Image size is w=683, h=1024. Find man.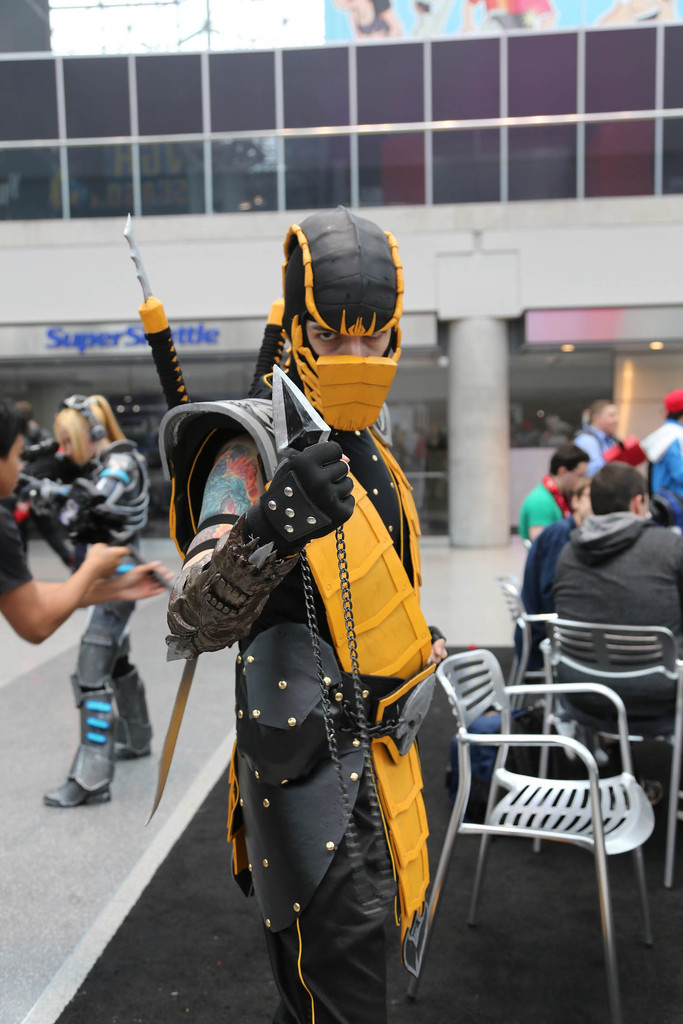
l=518, t=445, r=589, b=538.
